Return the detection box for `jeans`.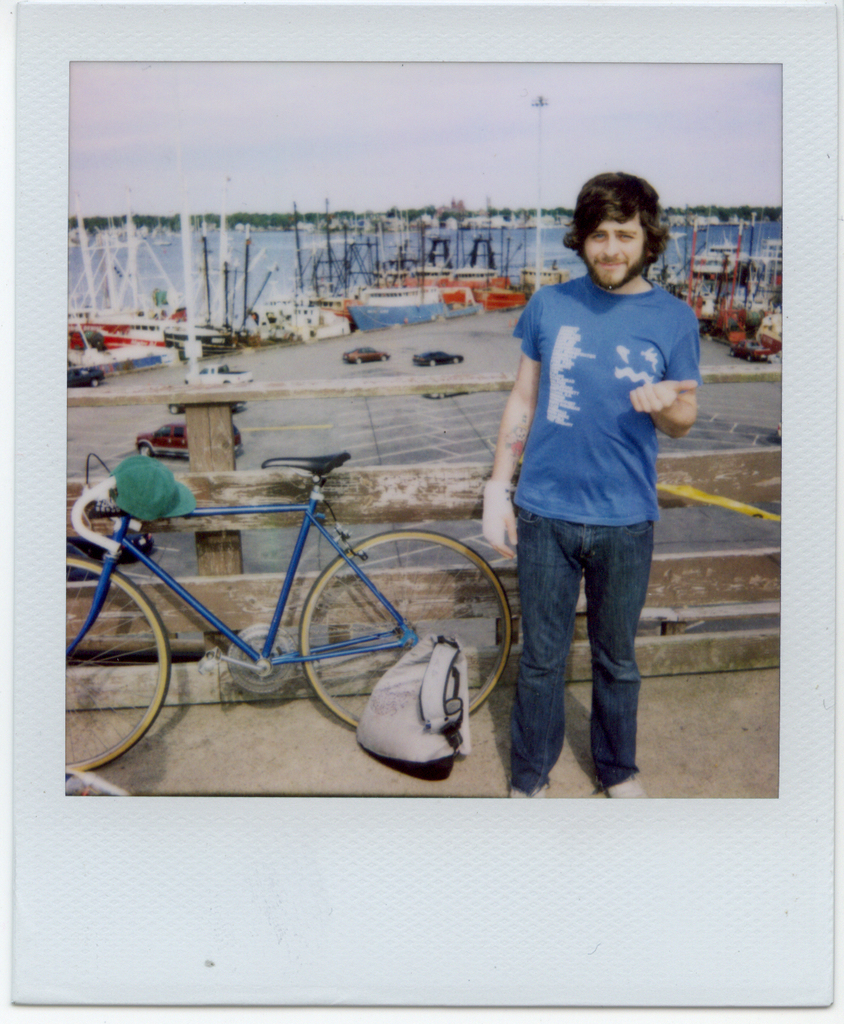
l=500, t=498, r=661, b=811.
